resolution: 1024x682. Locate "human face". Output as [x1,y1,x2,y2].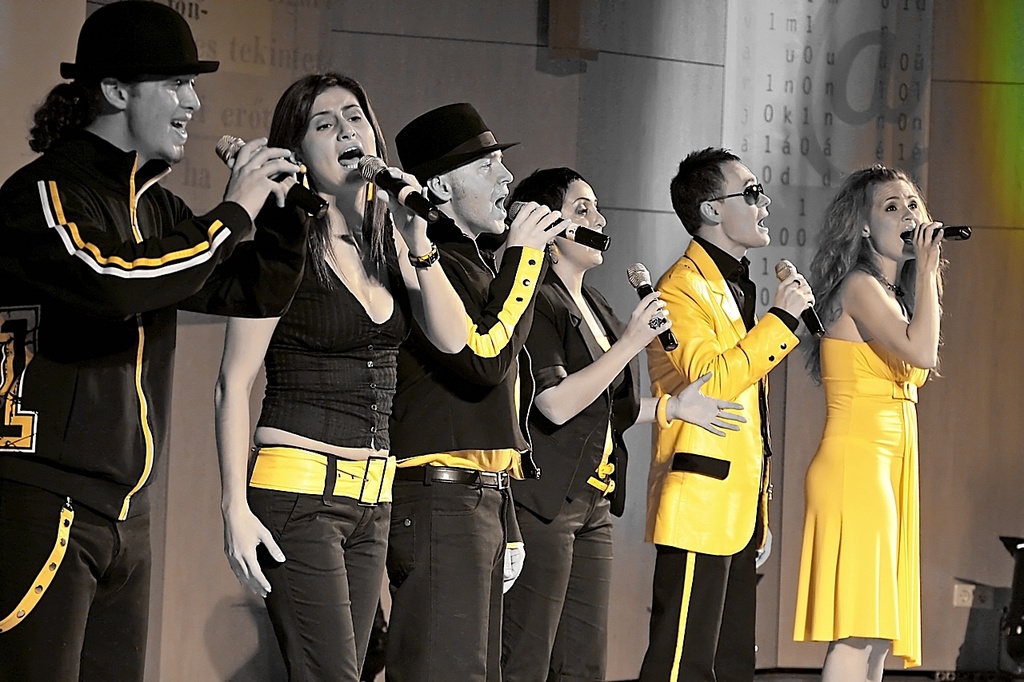
[125,81,198,165].
